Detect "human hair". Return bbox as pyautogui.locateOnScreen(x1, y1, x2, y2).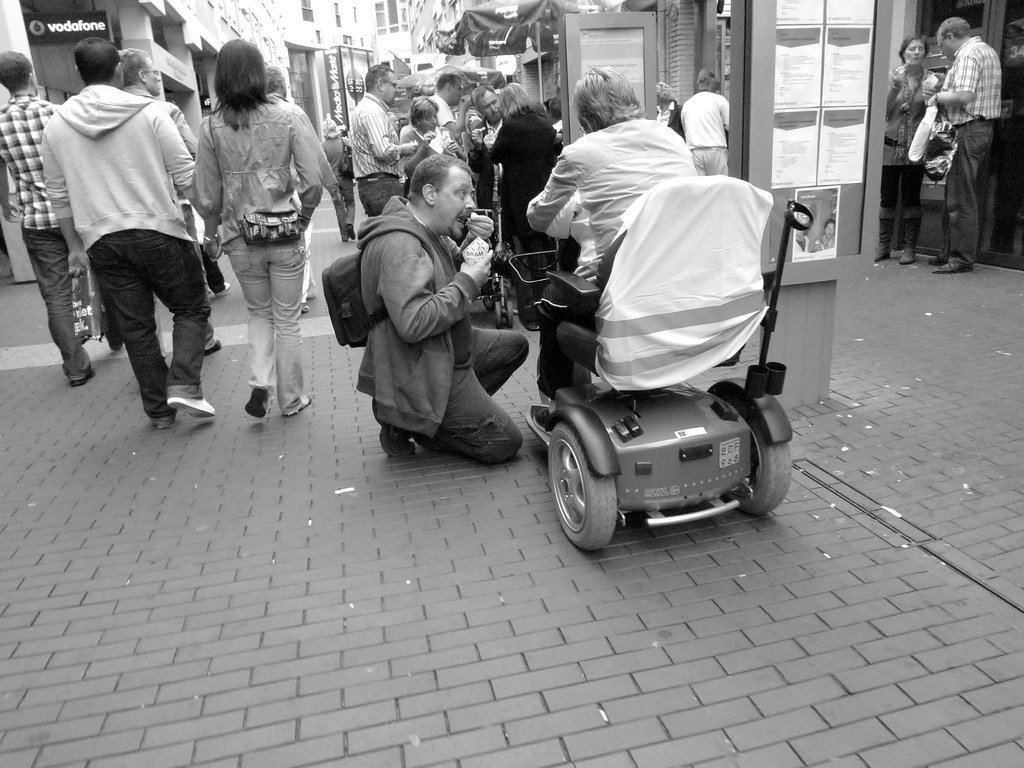
pyautogui.locateOnScreen(470, 83, 496, 111).
